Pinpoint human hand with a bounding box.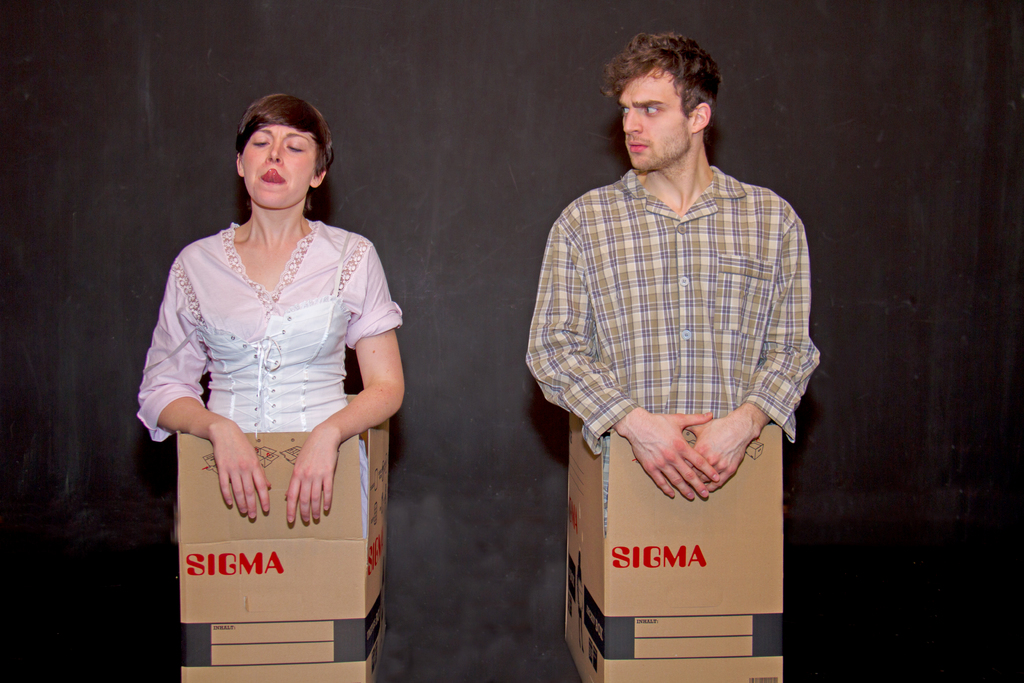
detection(280, 431, 342, 527).
